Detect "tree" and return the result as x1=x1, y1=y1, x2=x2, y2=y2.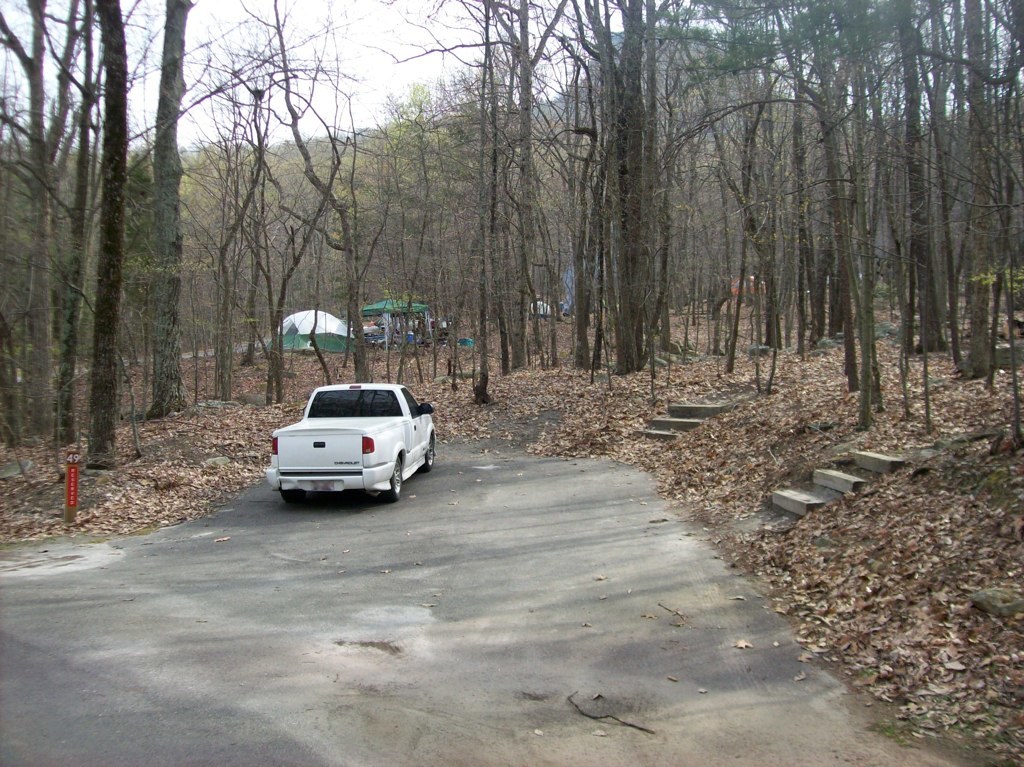
x1=97, y1=0, x2=214, y2=421.
